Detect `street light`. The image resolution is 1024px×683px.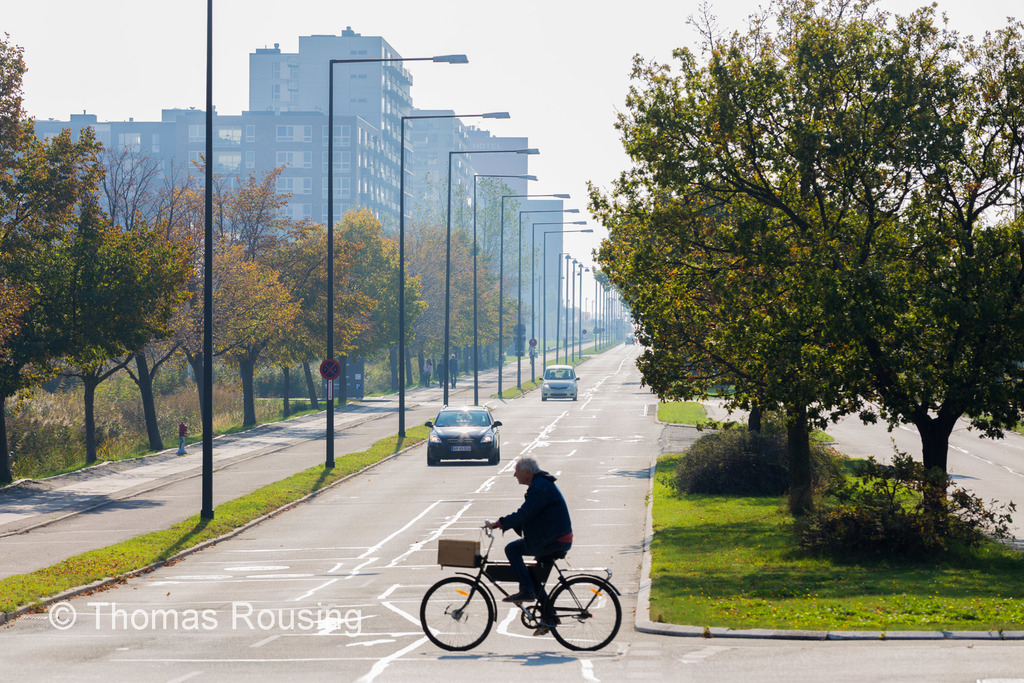
[471, 171, 539, 404].
